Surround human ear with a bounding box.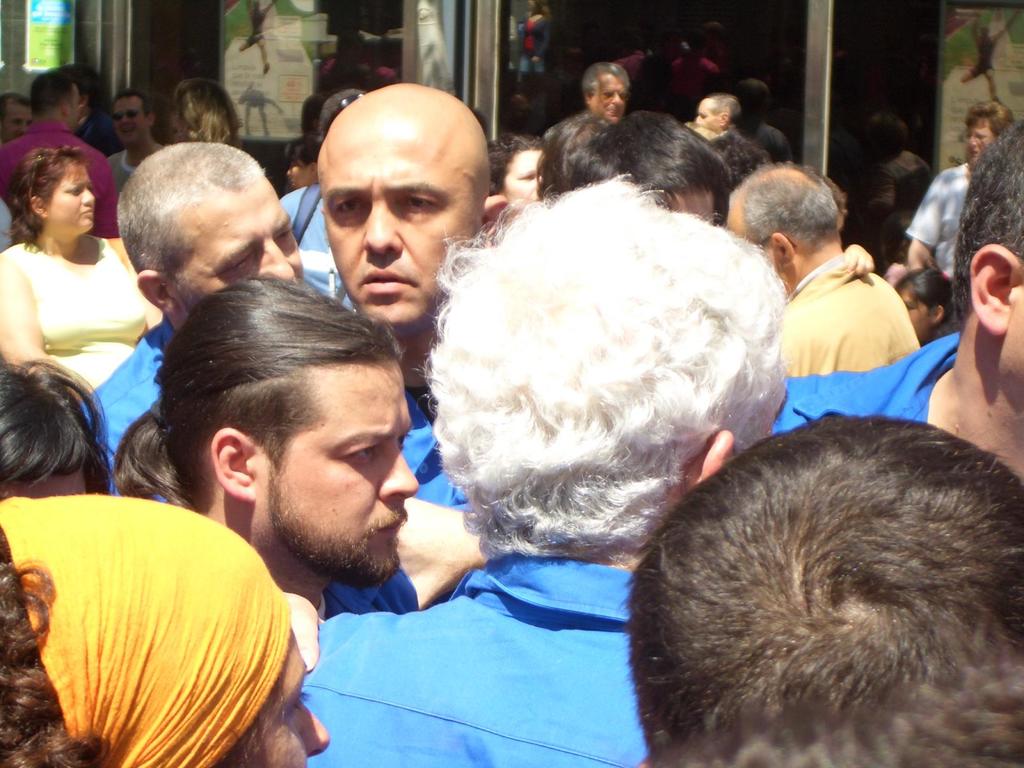
rect(319, 204, 328, 214).
